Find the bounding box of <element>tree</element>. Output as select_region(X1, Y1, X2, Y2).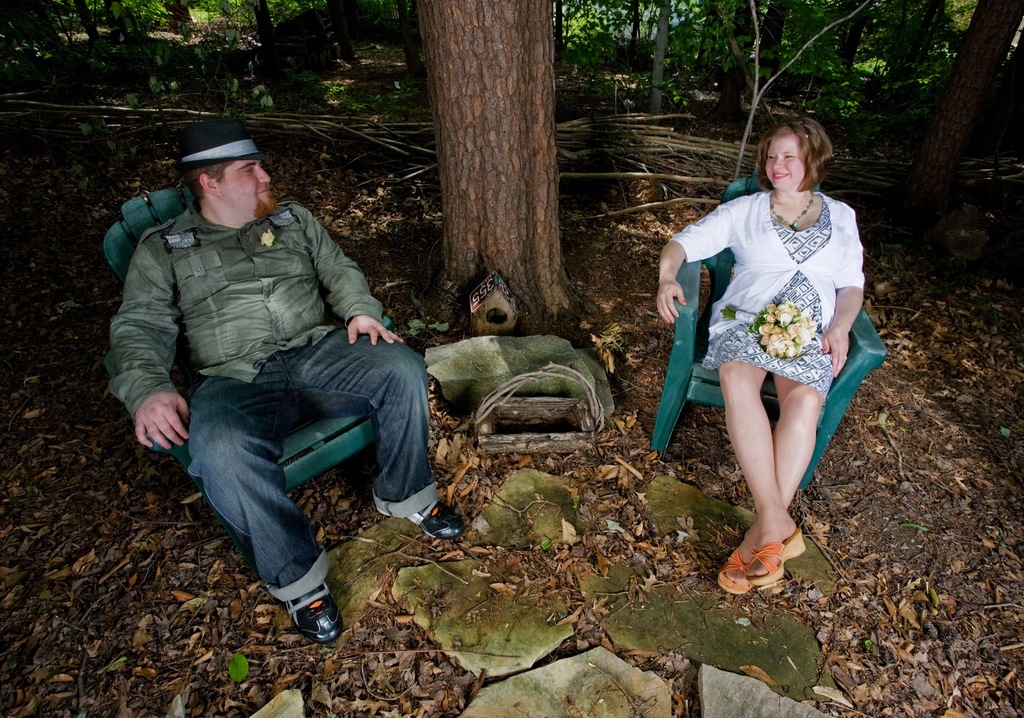
select_region(358, 0, 591, 330).
